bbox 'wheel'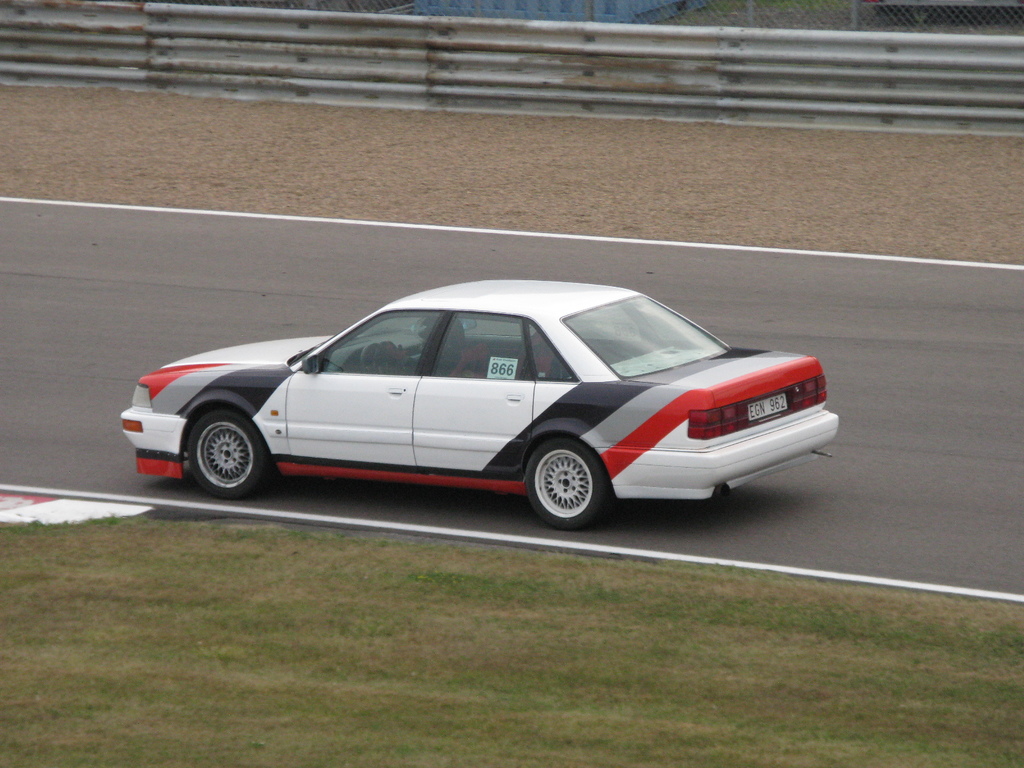
l=187, t=410, r=269, b=499
